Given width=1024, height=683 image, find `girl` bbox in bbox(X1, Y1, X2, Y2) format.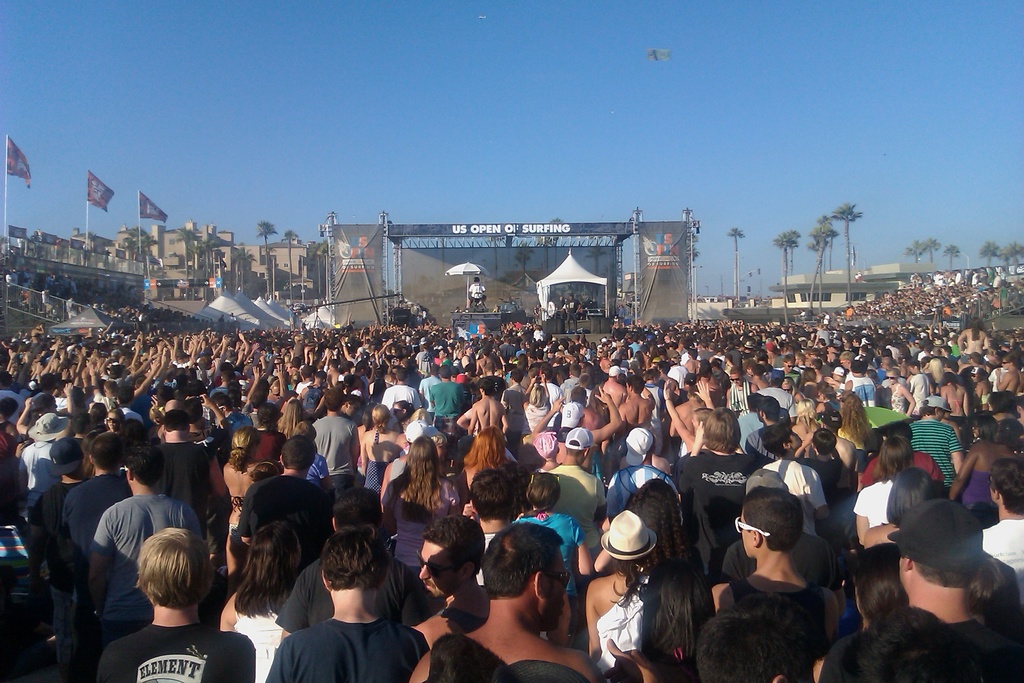
bbox(360, 398, 390, 469).
